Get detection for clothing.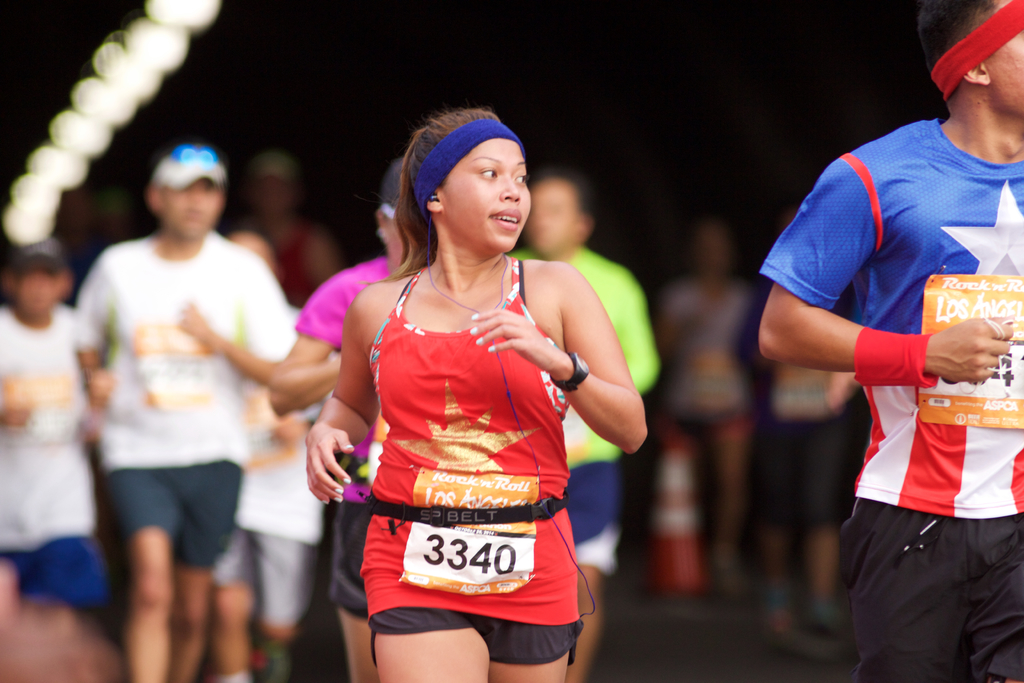
Detection: {"left": 0, "top": 302, "right": 109, "bottom": 609}.
